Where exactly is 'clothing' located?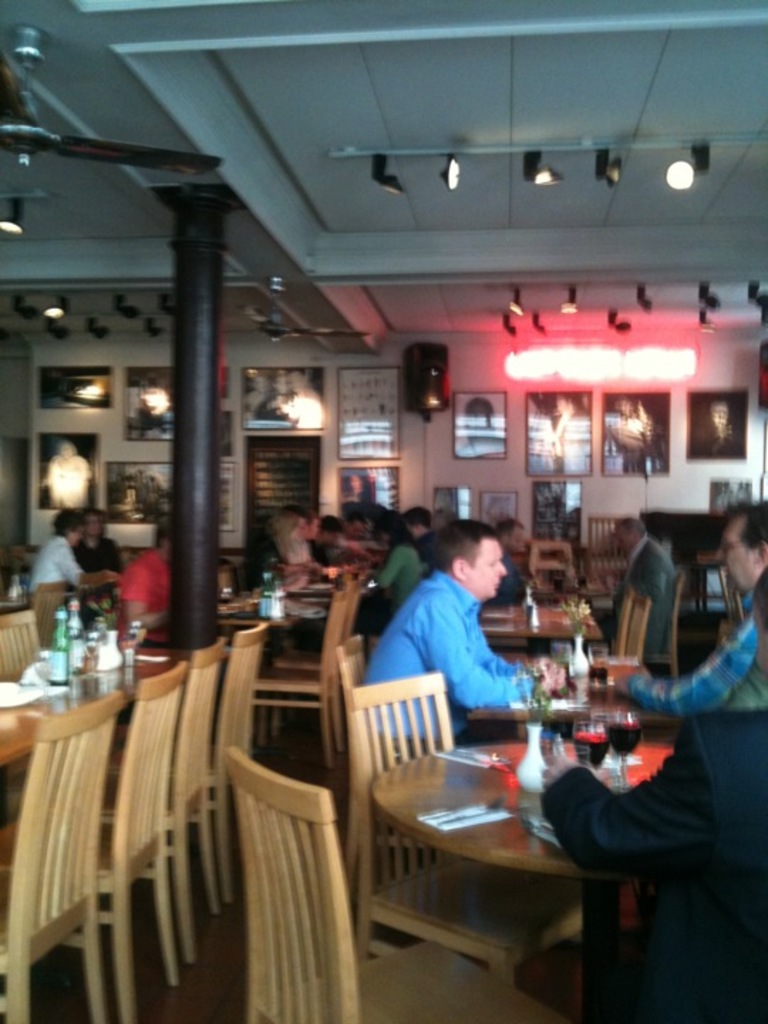
Its bounding box is detection(622, 577, 767, 714).
